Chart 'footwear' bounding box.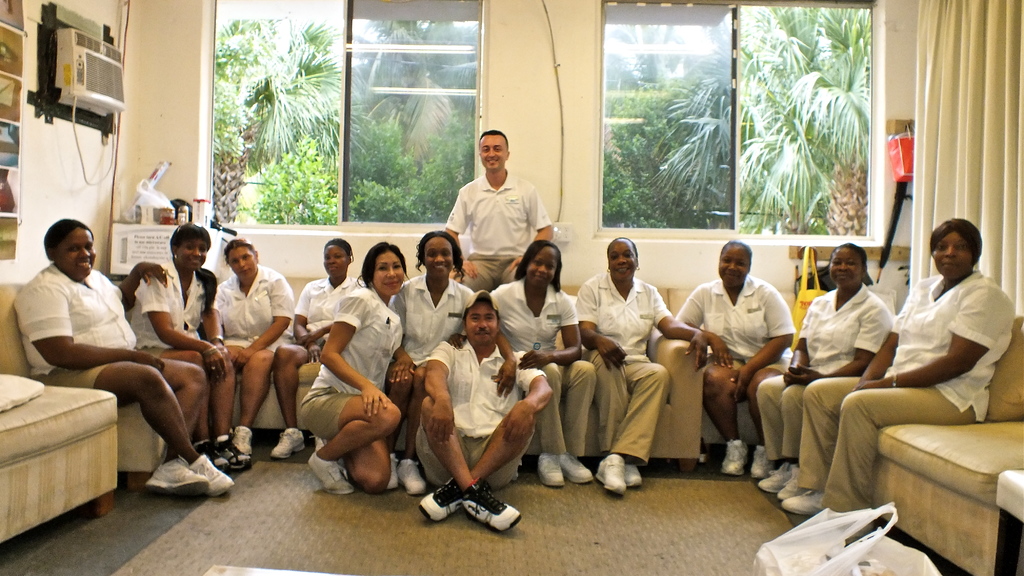
Charted: 564:454:593:486.
